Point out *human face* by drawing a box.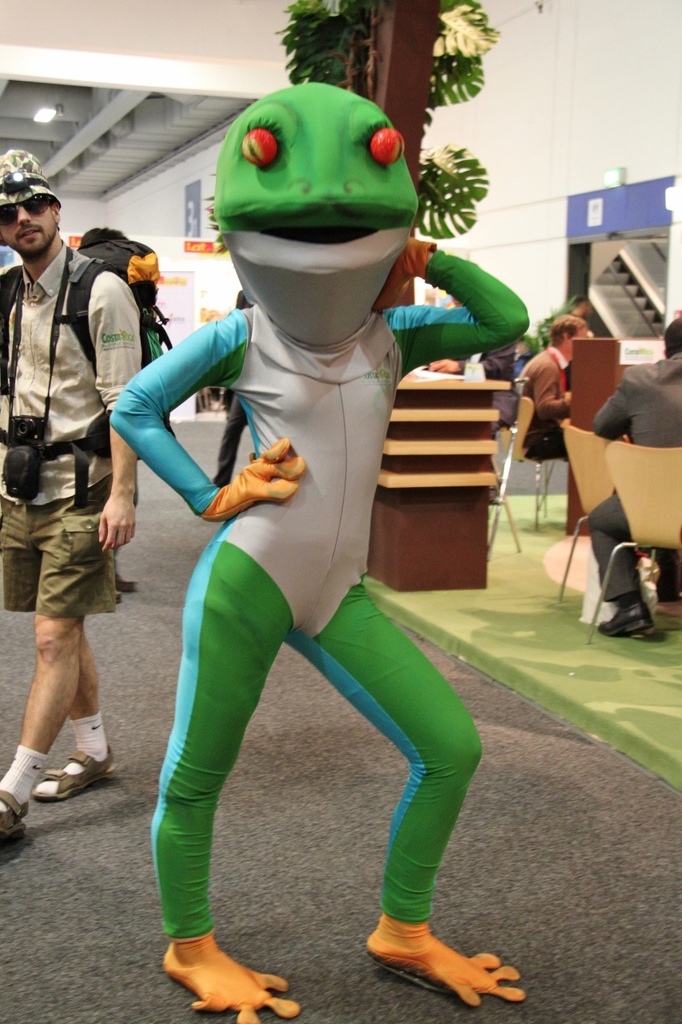
region(0, 190, 54, 257).
